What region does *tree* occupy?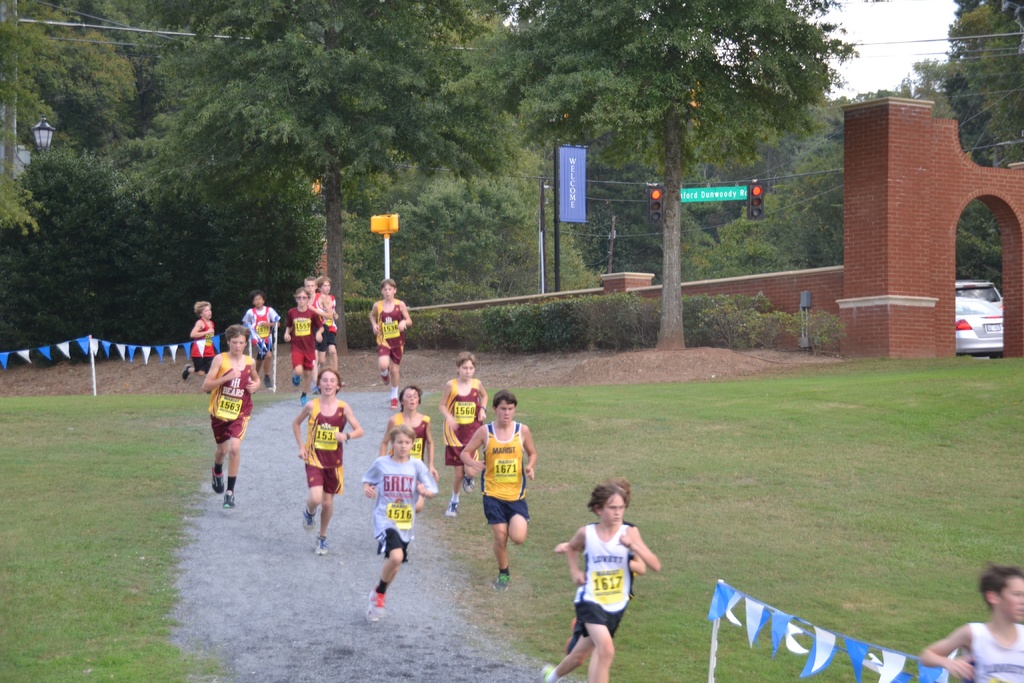
BBox(72, 0, 213, 143).
